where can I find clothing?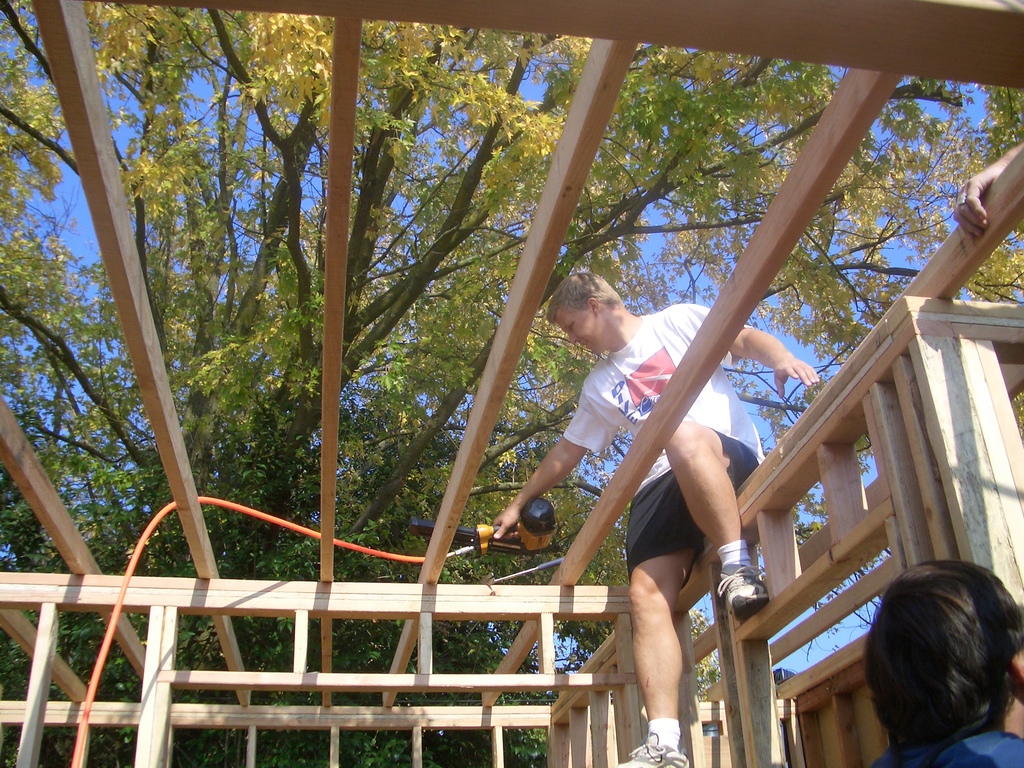
You can find it at [561, 302, 767, 585].
